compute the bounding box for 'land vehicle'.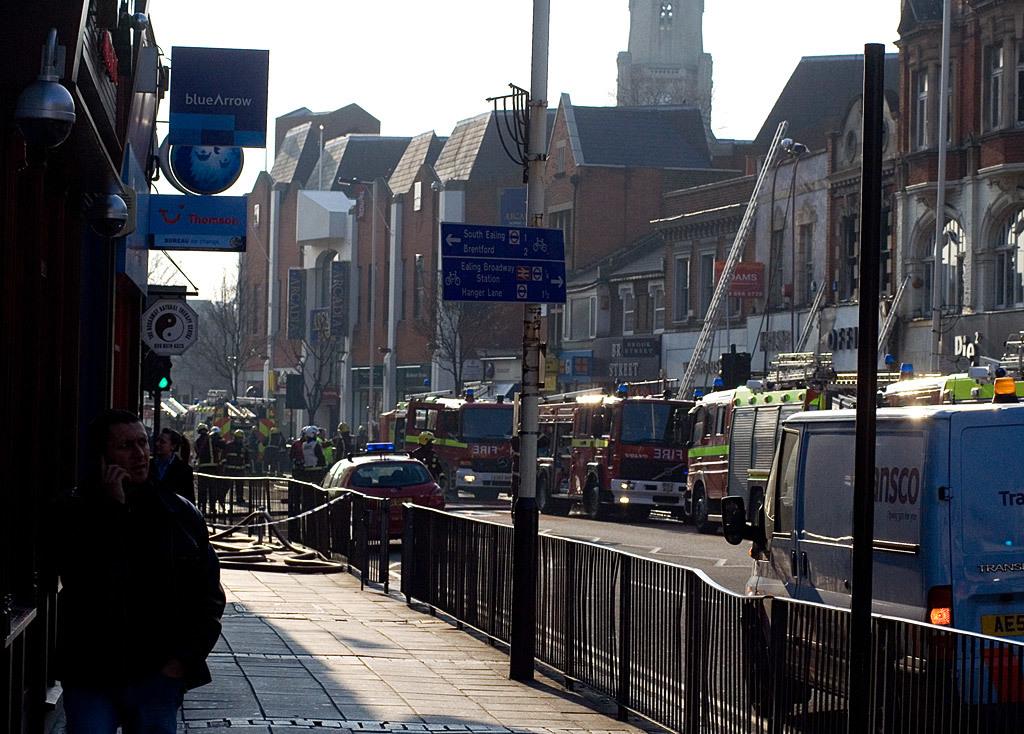
box(735, 372, 1023, 733).
